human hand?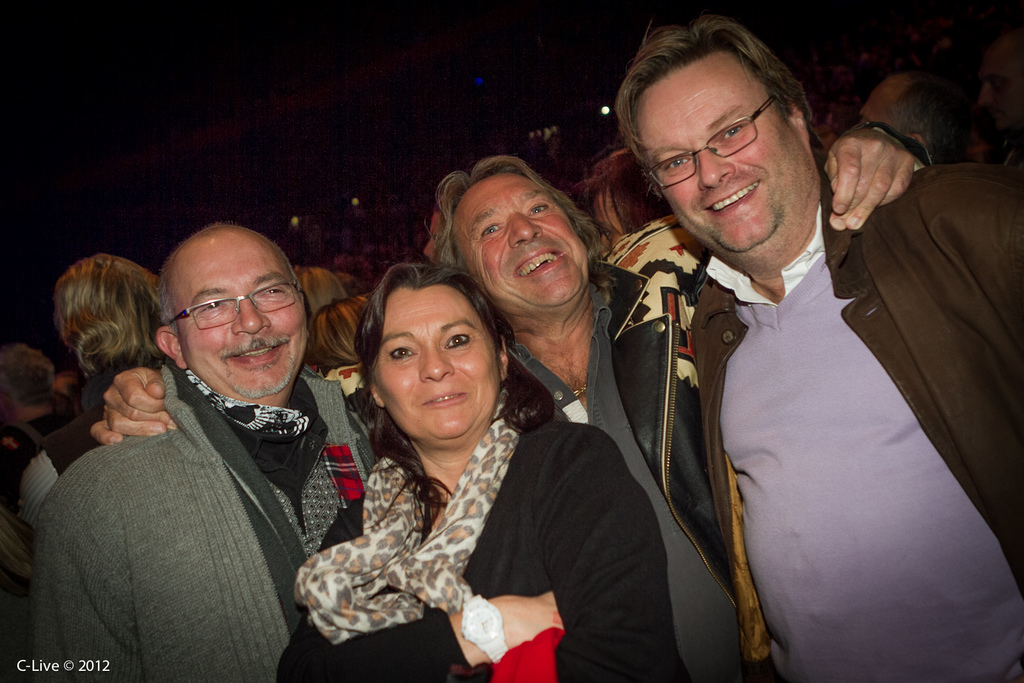
left=492, top=592, right=565, bottom=651
